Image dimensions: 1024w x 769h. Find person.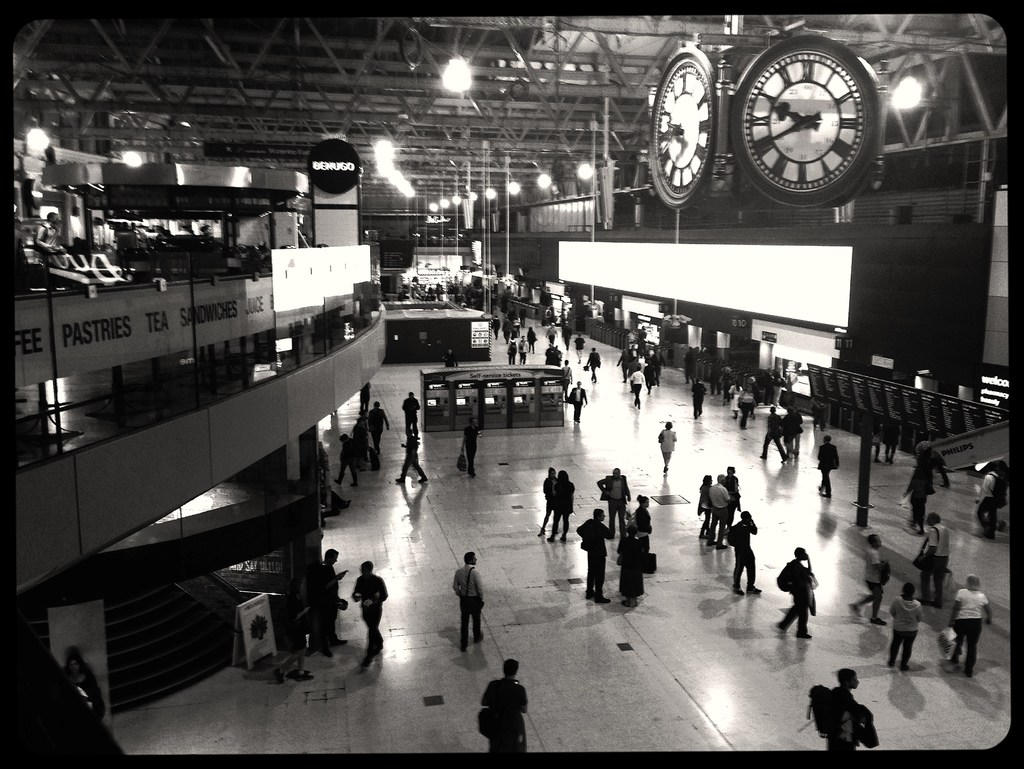
Rect(396, 427, 437, 485).
